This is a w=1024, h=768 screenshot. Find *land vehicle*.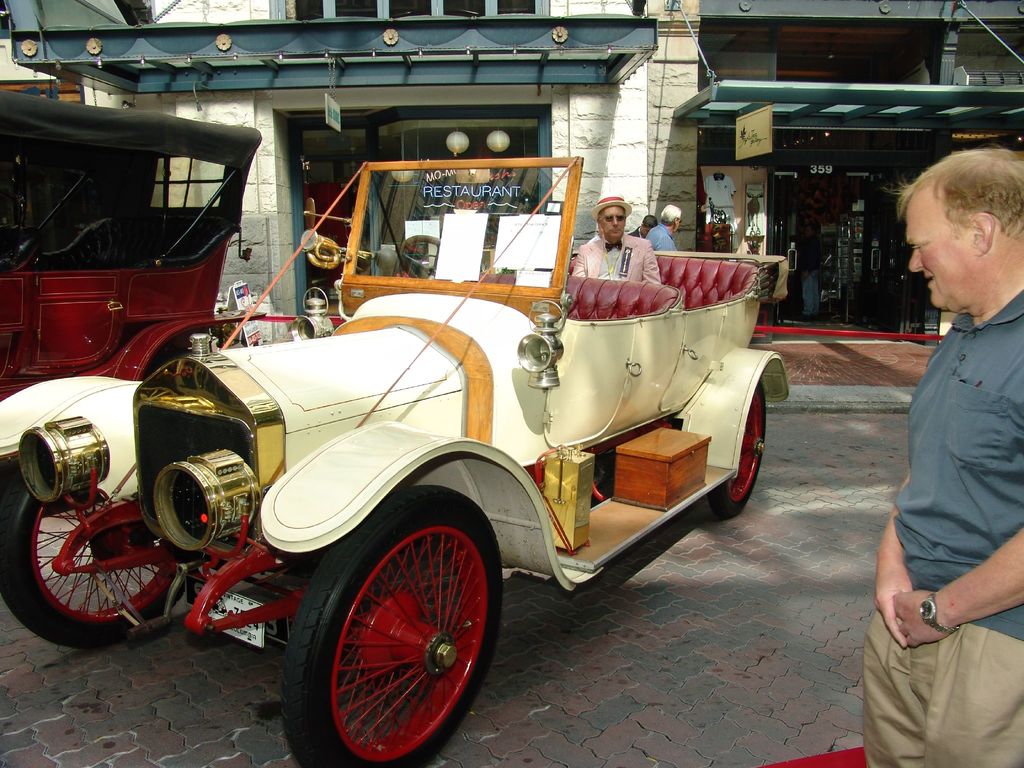
Bounding box: [left=75, top=158, right=780, bottom=740].
